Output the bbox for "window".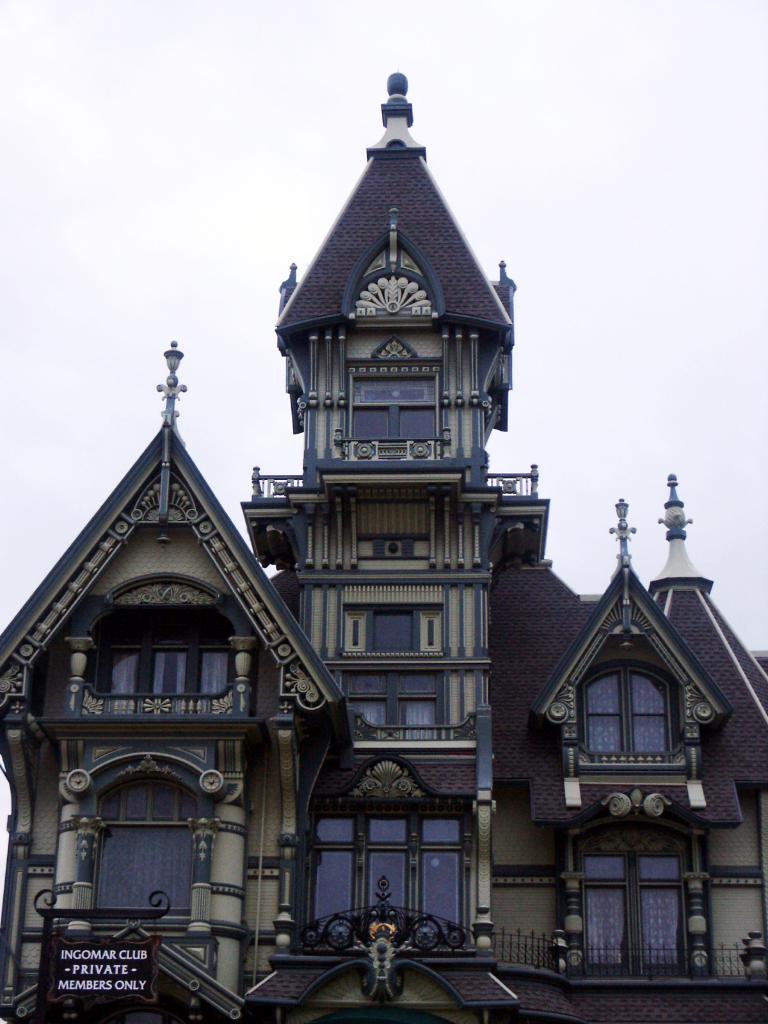
<bbox>350, 665, 448, 742</bbox>.
